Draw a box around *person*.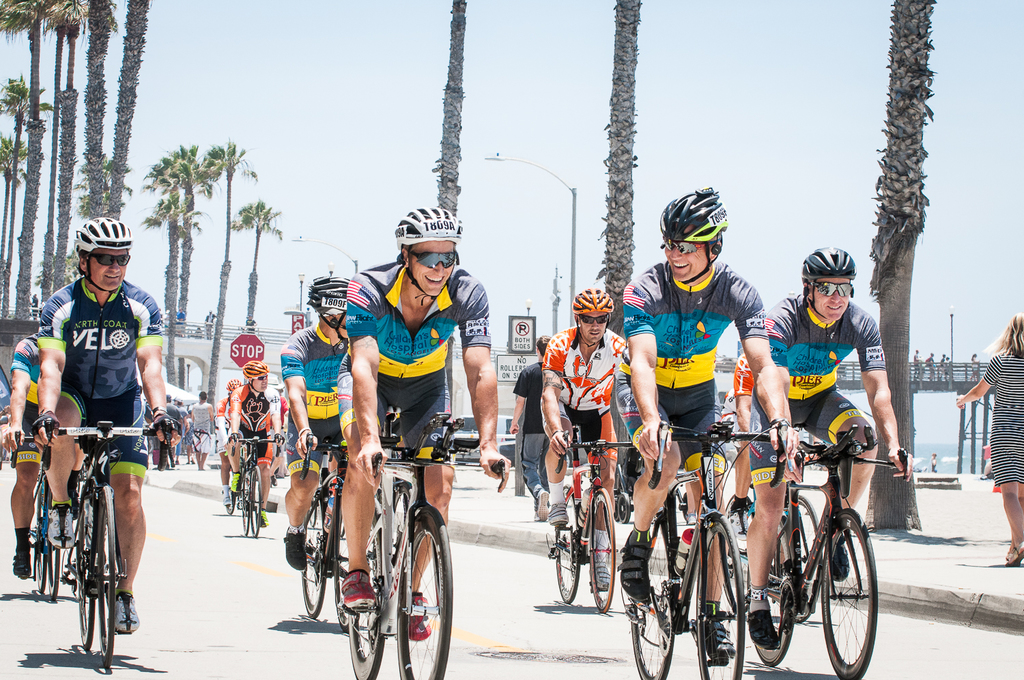
1/300/85/579.
